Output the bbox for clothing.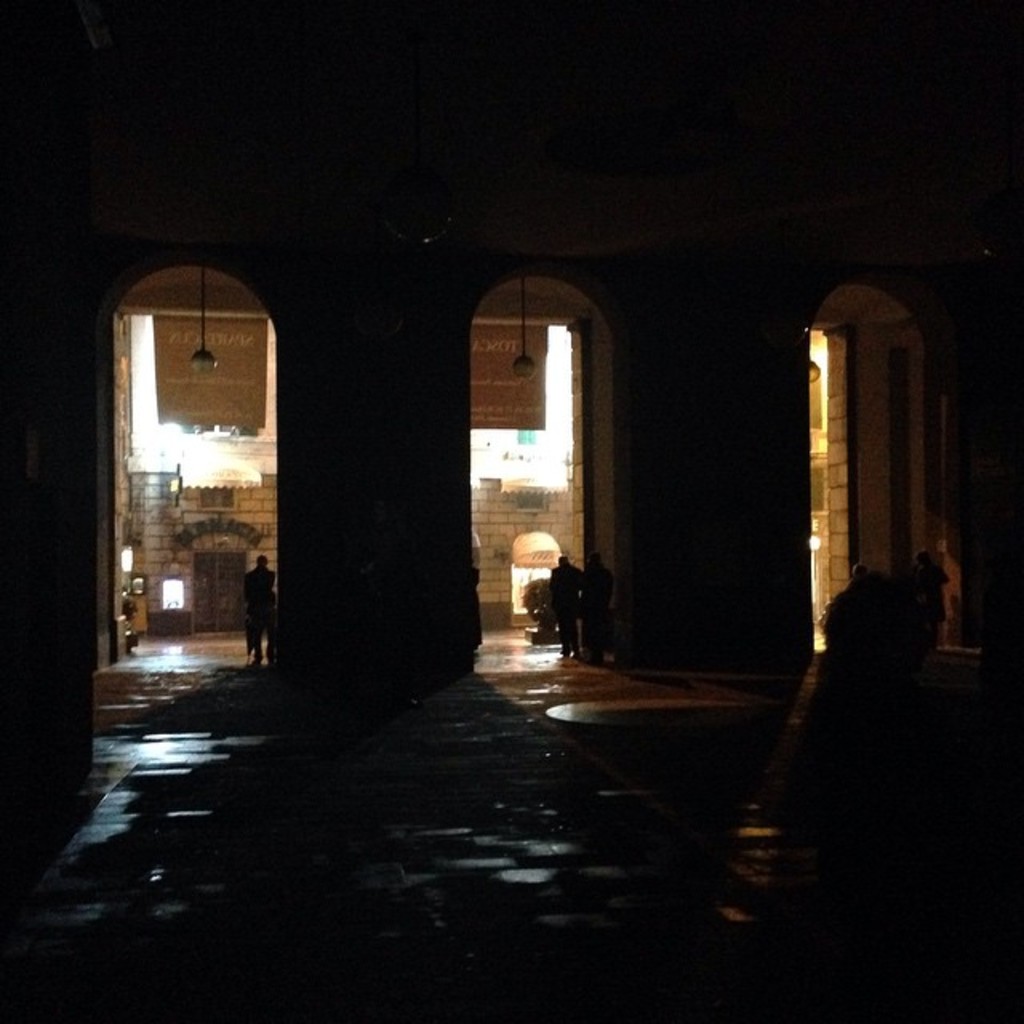
bbox(238, 566, 274, 658).
